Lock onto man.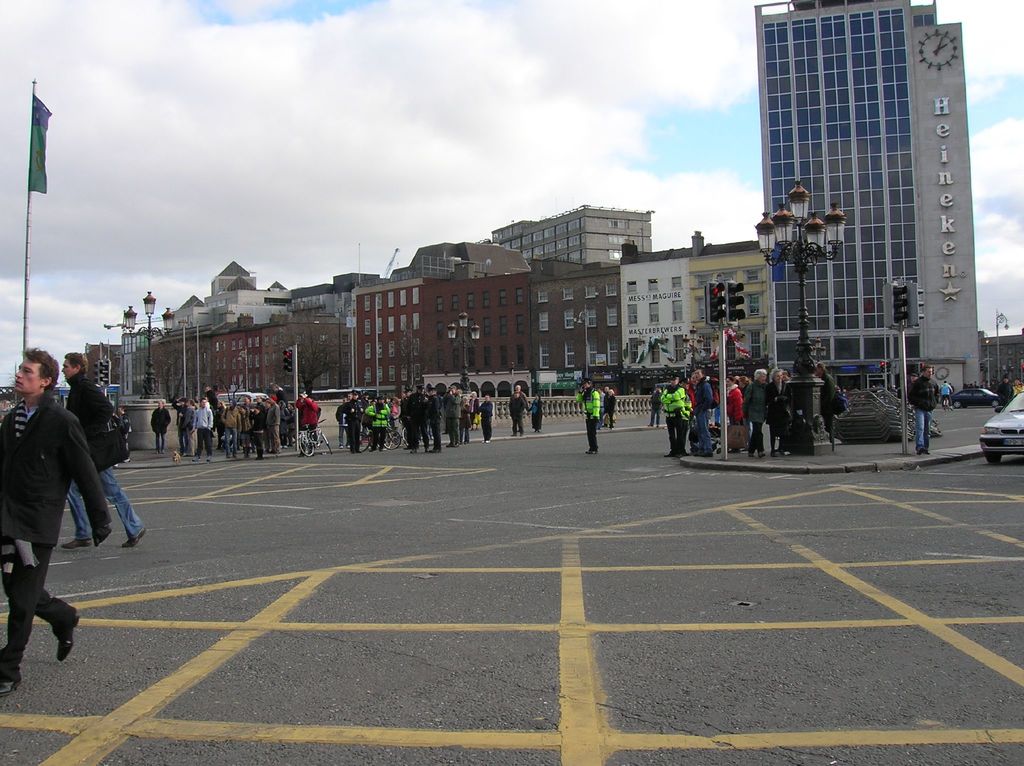
Locked: (238, 391, 259, 460).
